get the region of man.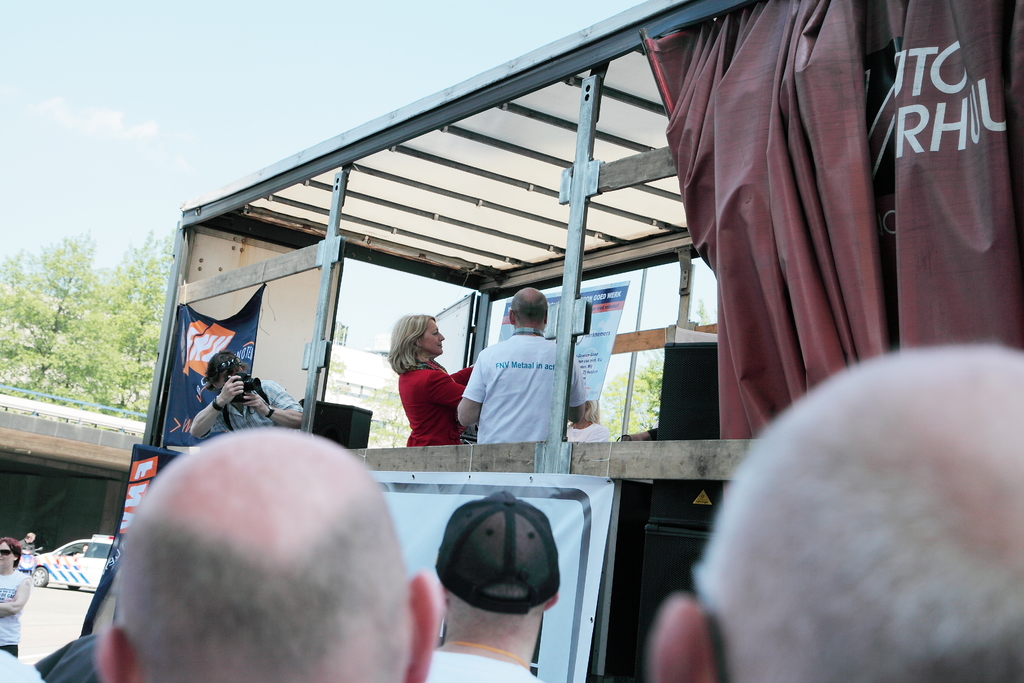
detection(454, 284, 604, 454).
